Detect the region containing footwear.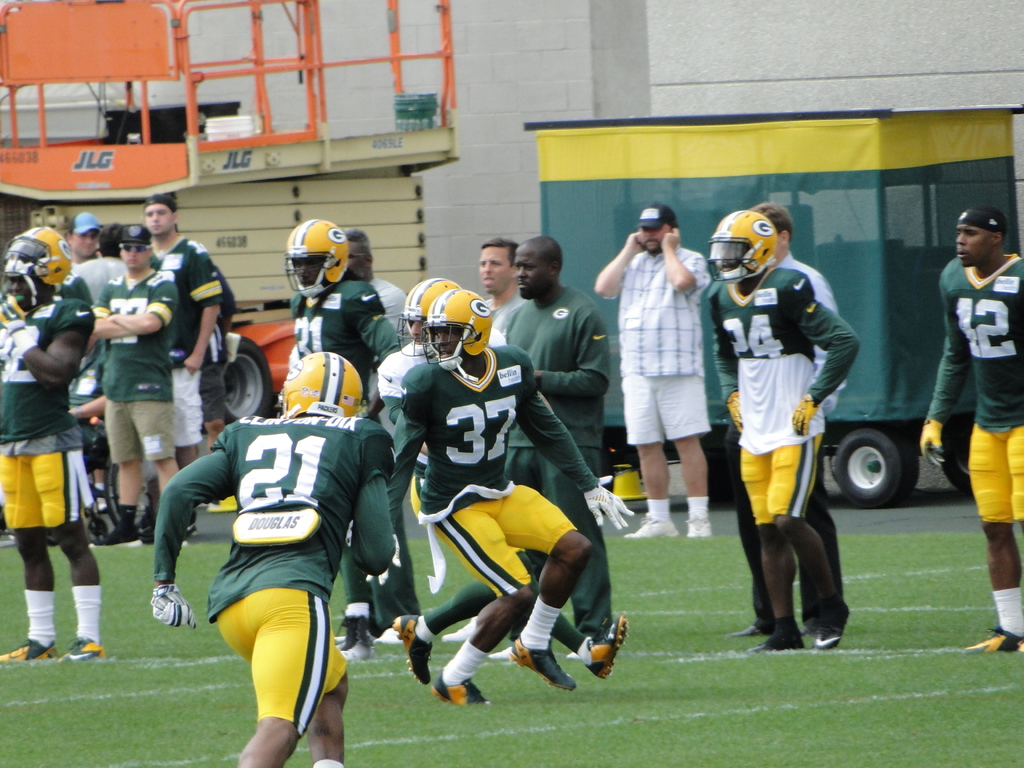
742/620/803/654.
